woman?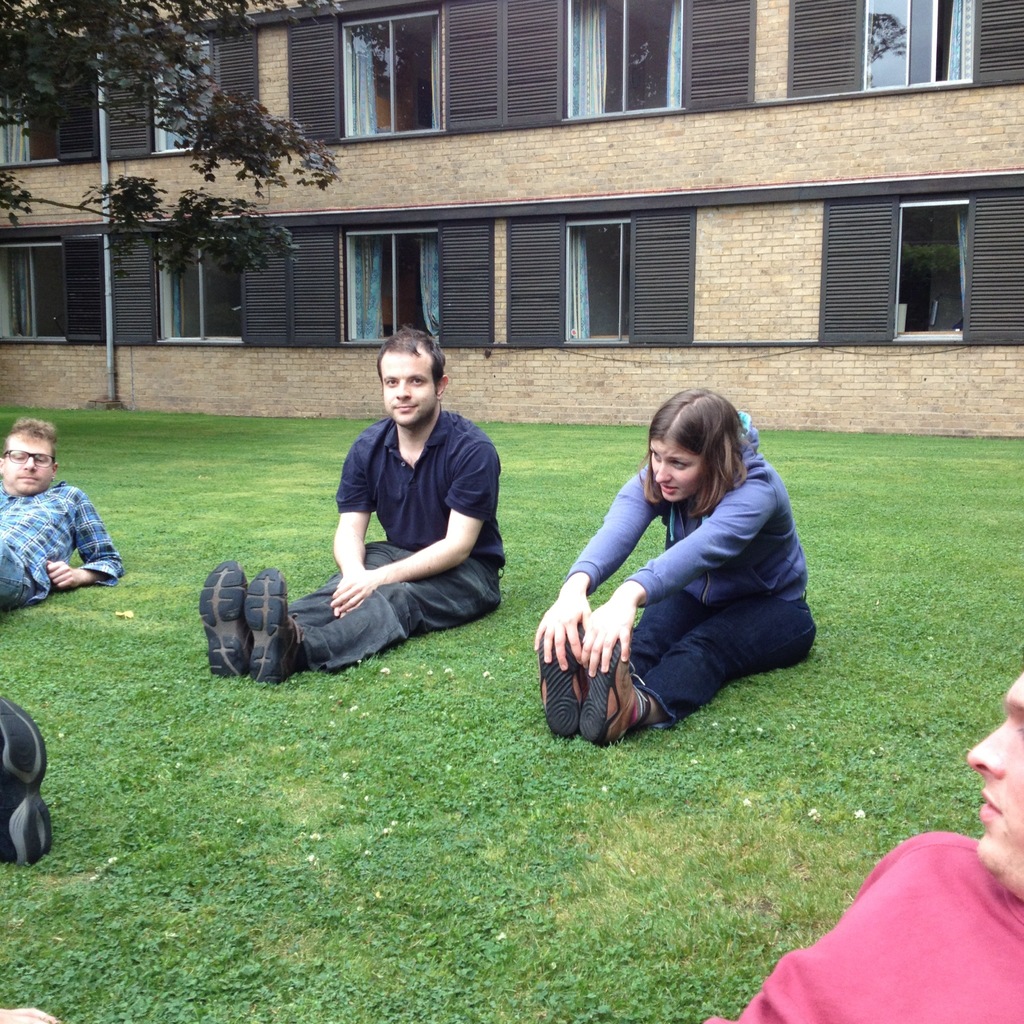
rect(532, 376, 815, 742)
